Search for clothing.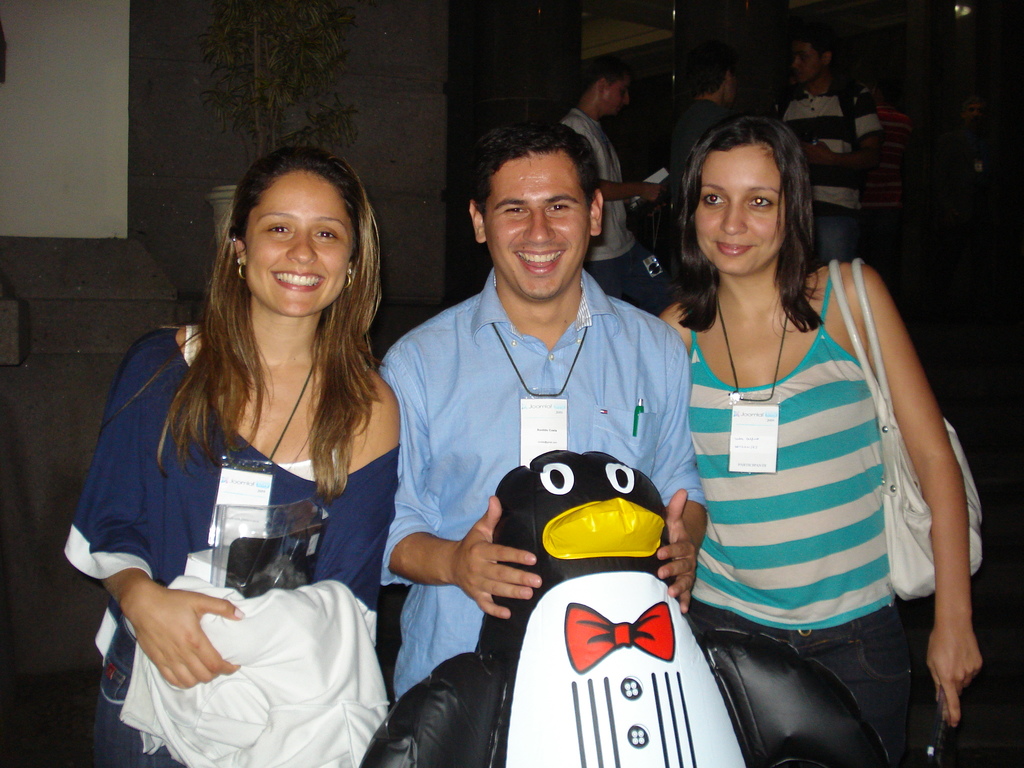
Found at box(382, 268, 704, 700).
